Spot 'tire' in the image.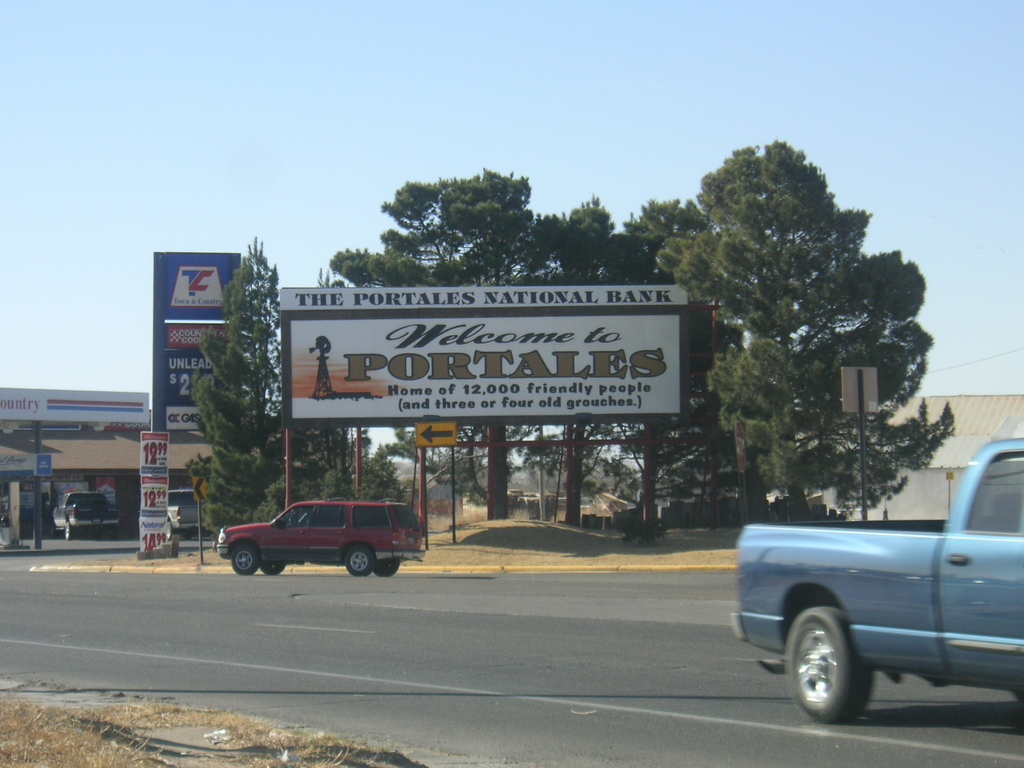
'tire' found at l=61, t=519, r=70, b=539.
